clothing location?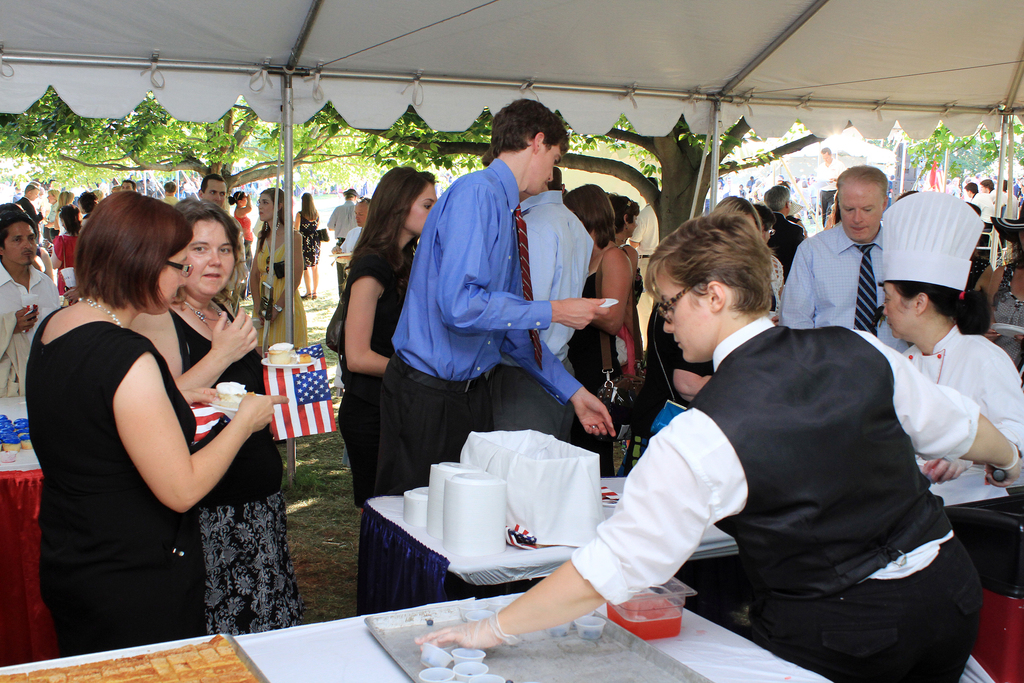
(x1=252, y1=227, x2=305, y2=359)
